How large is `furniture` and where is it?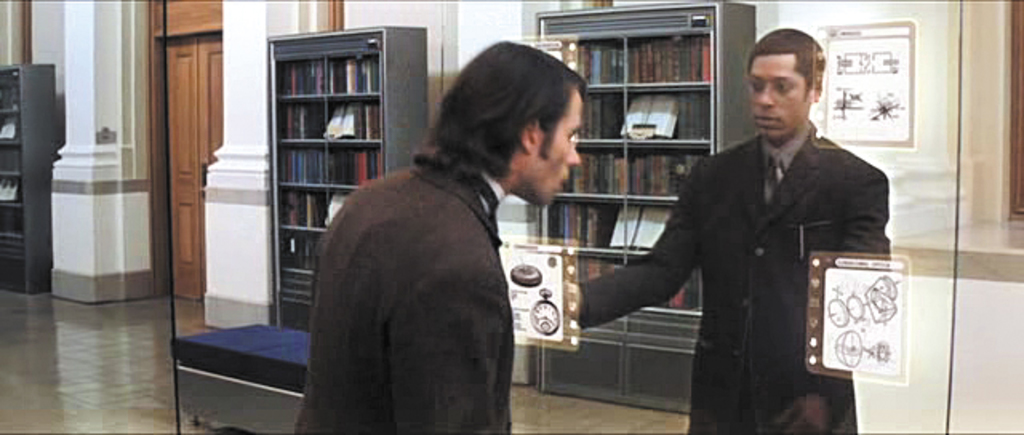
Bounding box: {"left": 0, "top": 59, "right": 51, "bottom": 294}.
